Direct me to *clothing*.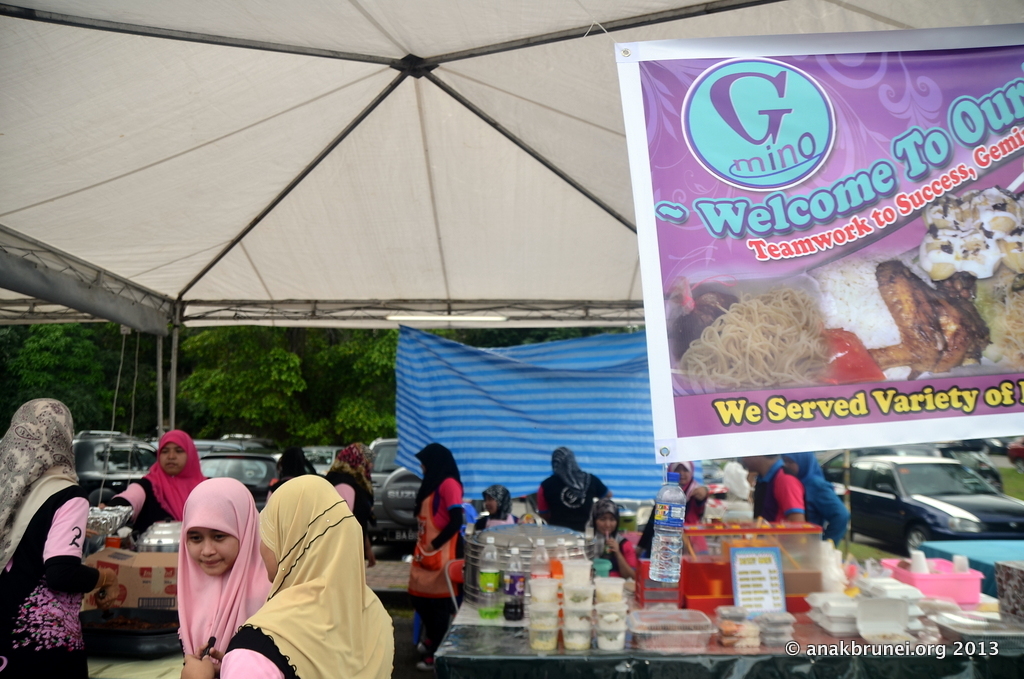
Direction: <box>537,445,607,530</box>.
